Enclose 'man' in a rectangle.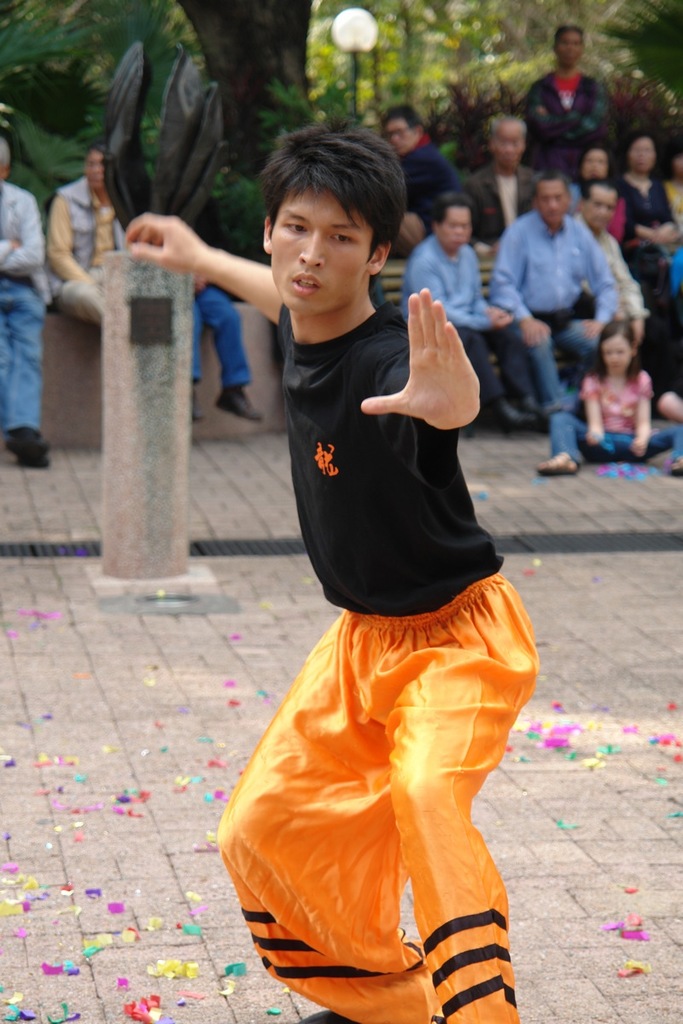
385, 104, 466, 259.
